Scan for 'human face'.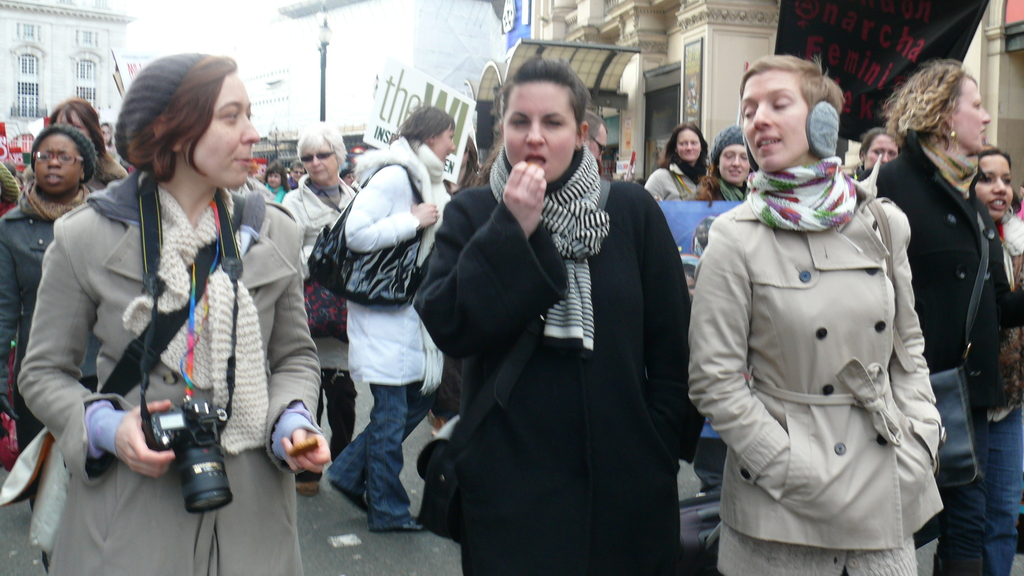
Scan result: bbox(291, 163, 307, 180).
